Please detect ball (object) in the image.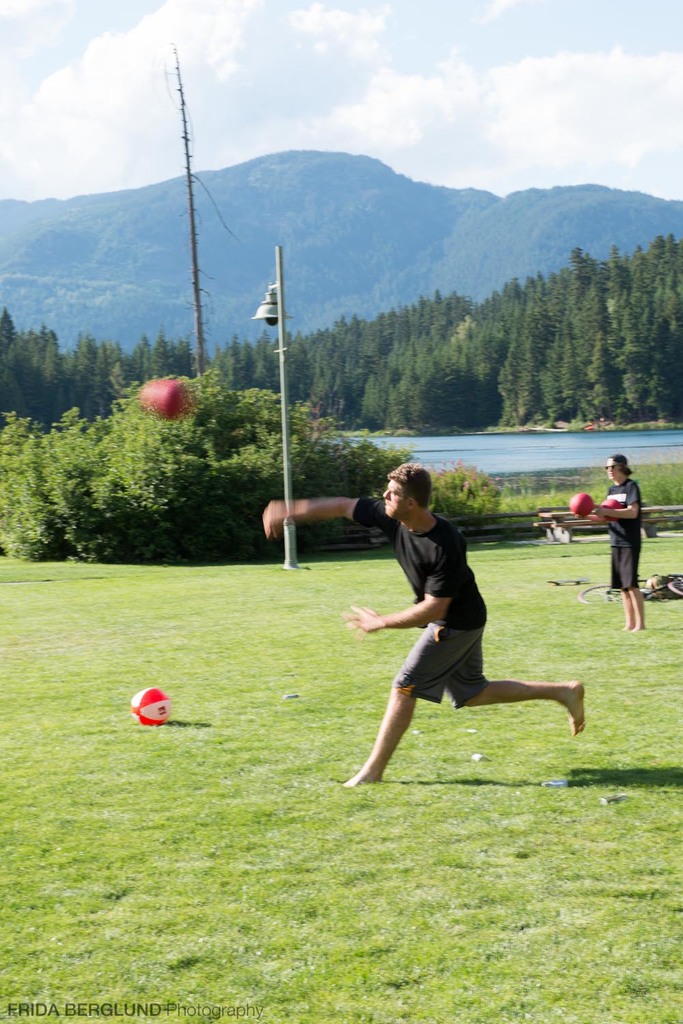
x1=576, y1=491, x2=596, y2=519.
